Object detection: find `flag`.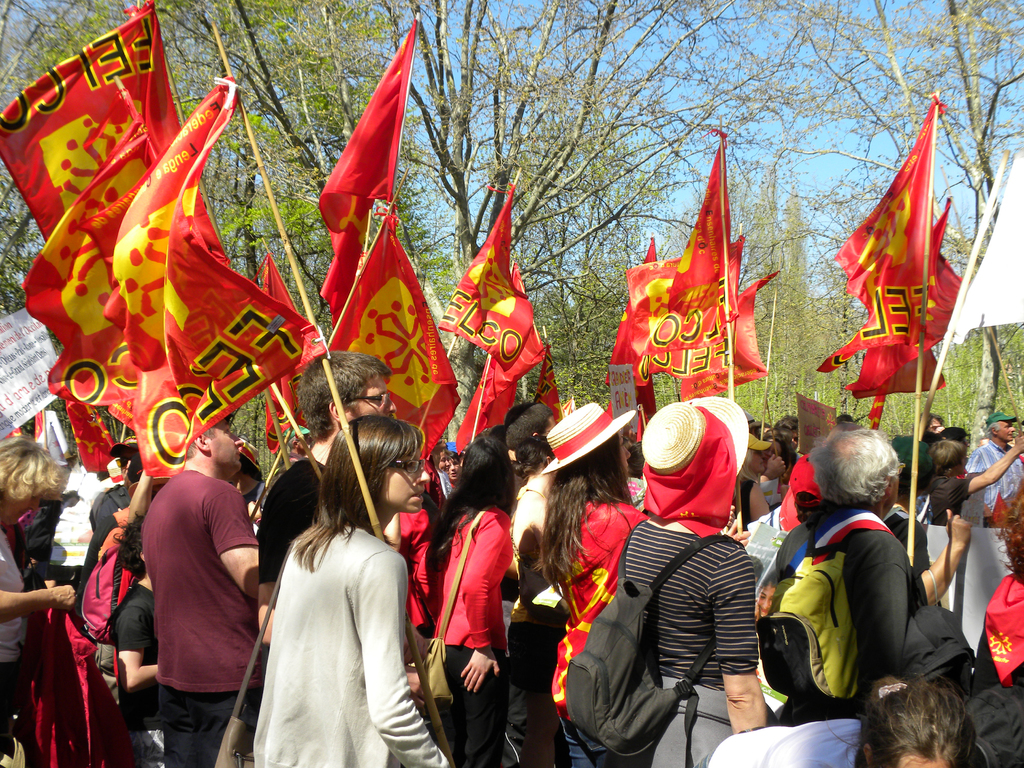
l=259, t=253, r=310, b=449.
